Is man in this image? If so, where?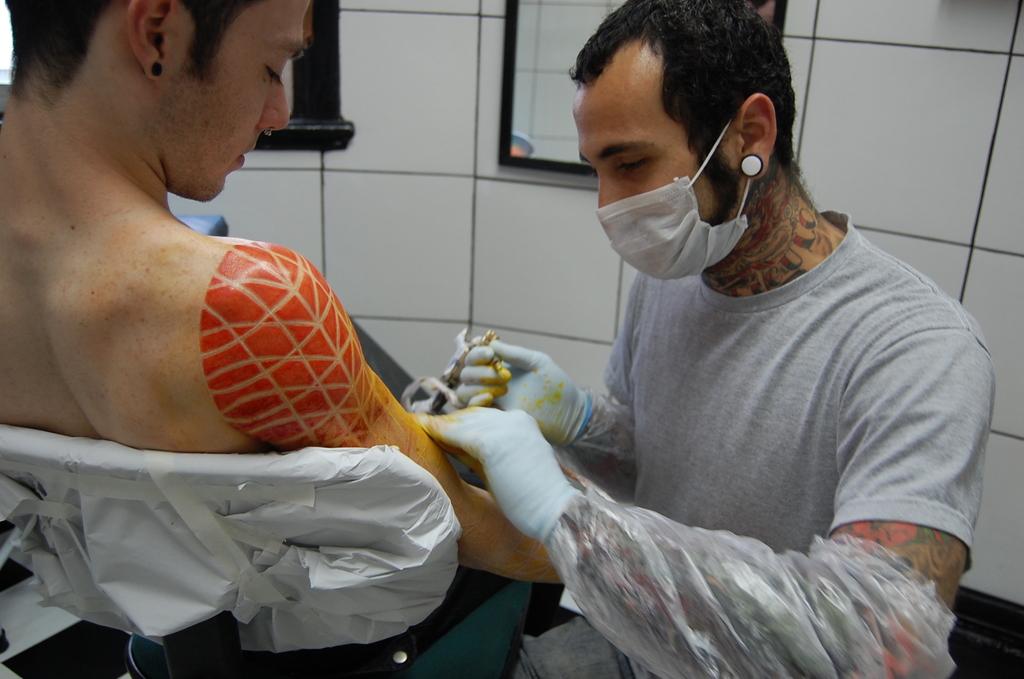
Yes, at bbox(404, 0, 998, 678).
